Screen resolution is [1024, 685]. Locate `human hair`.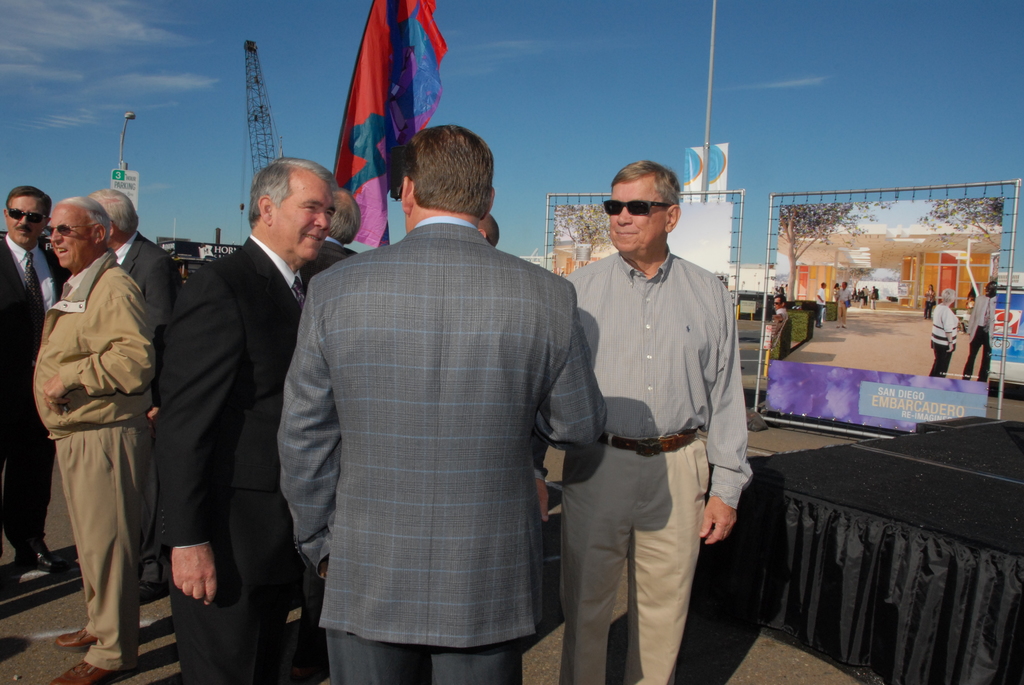
(90,187,140,235).
